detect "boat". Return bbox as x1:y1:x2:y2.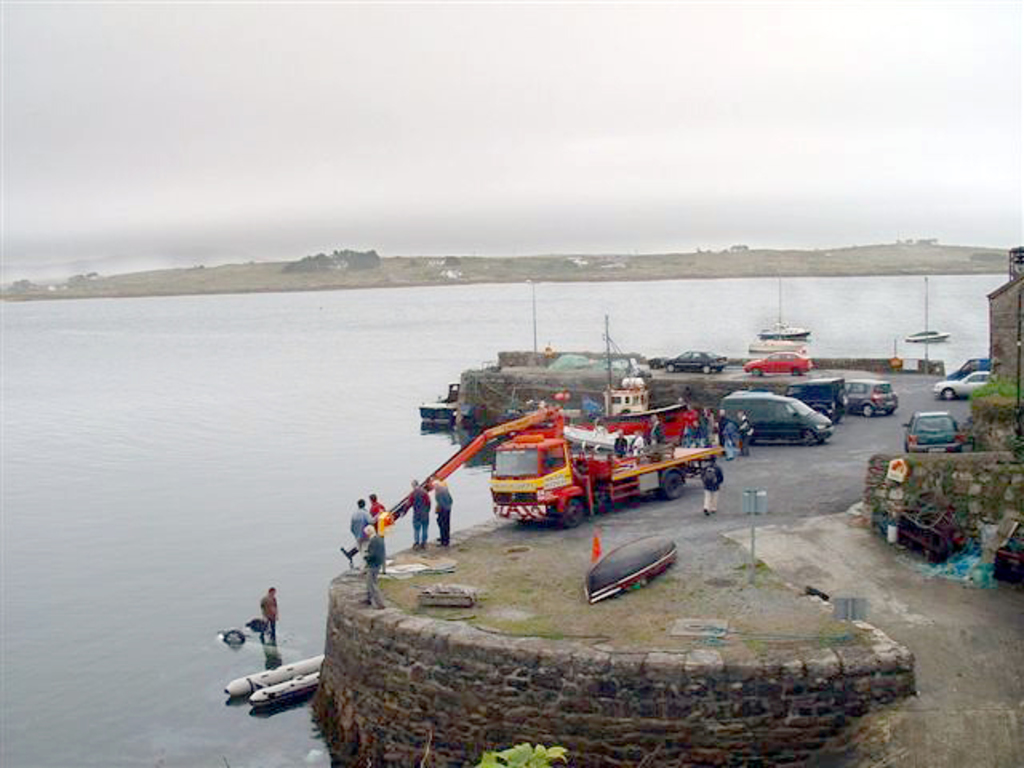
227:654:328:704.
